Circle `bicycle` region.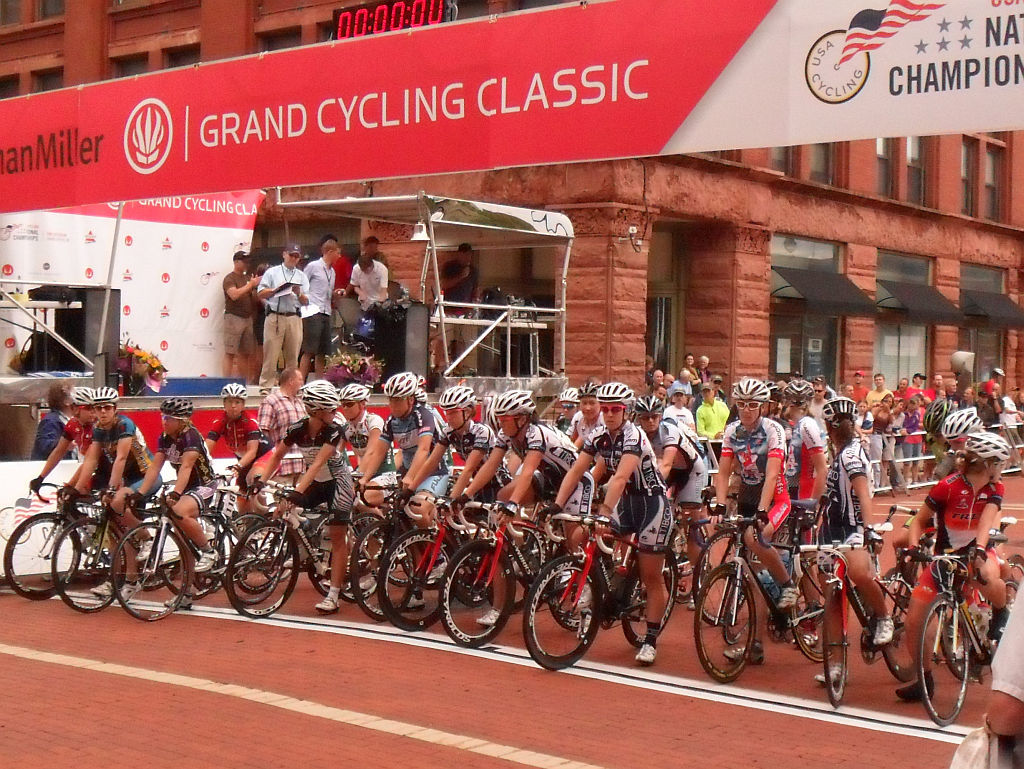
Region: <region>525, 508, 681, 667</region>.
